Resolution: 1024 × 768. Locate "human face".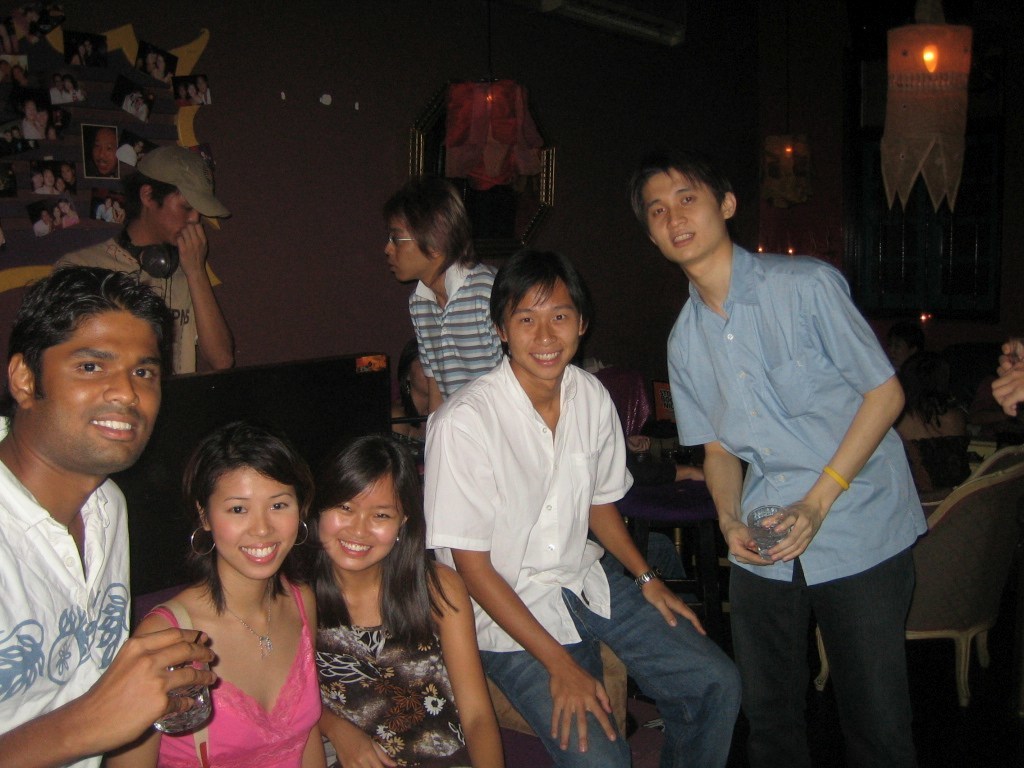
<region>210, 466, 299, 577</region>.
